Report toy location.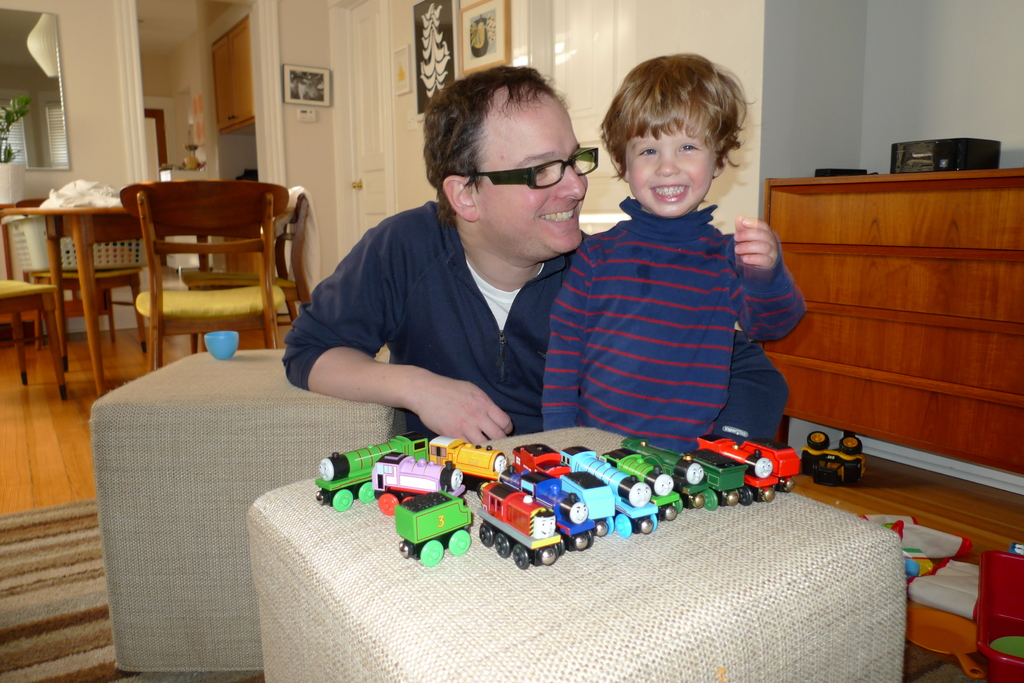
Report: [560,445,657,536].
